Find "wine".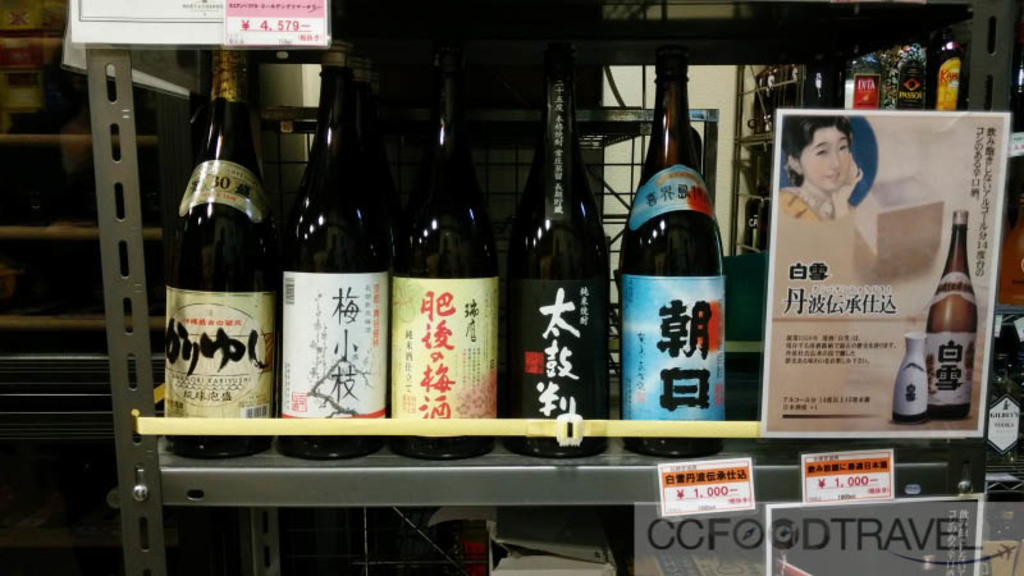
927, 209, 977, 421.
